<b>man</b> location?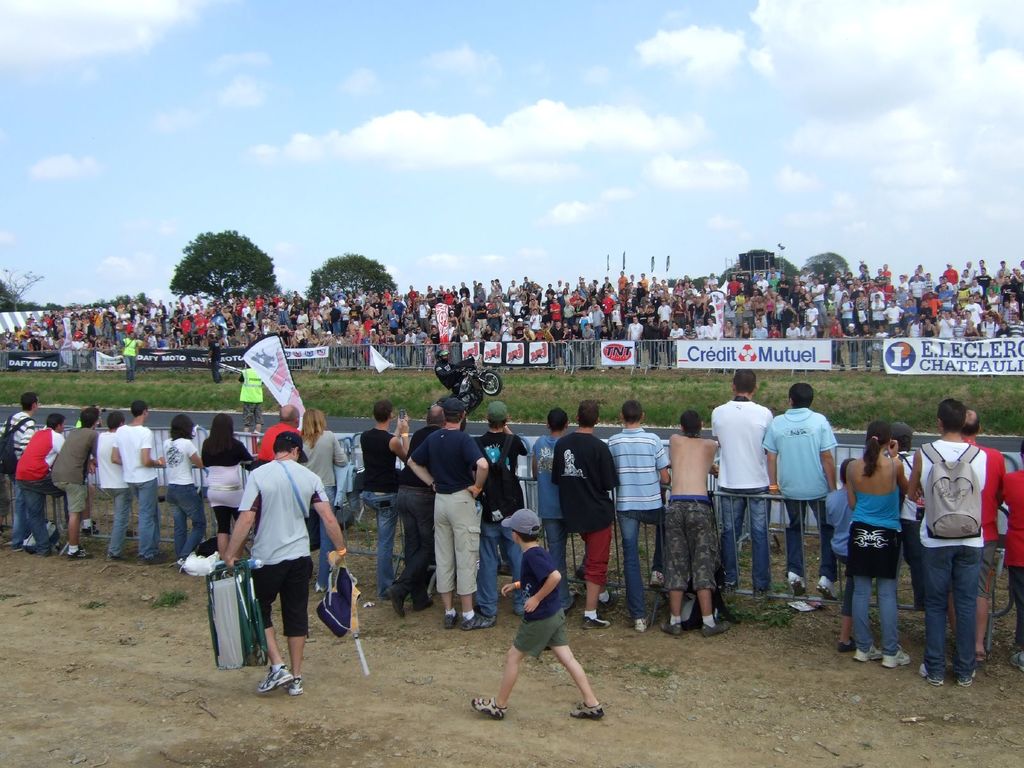
pyautogui.locateOnScreen(1004, 447, 1023, 669)
